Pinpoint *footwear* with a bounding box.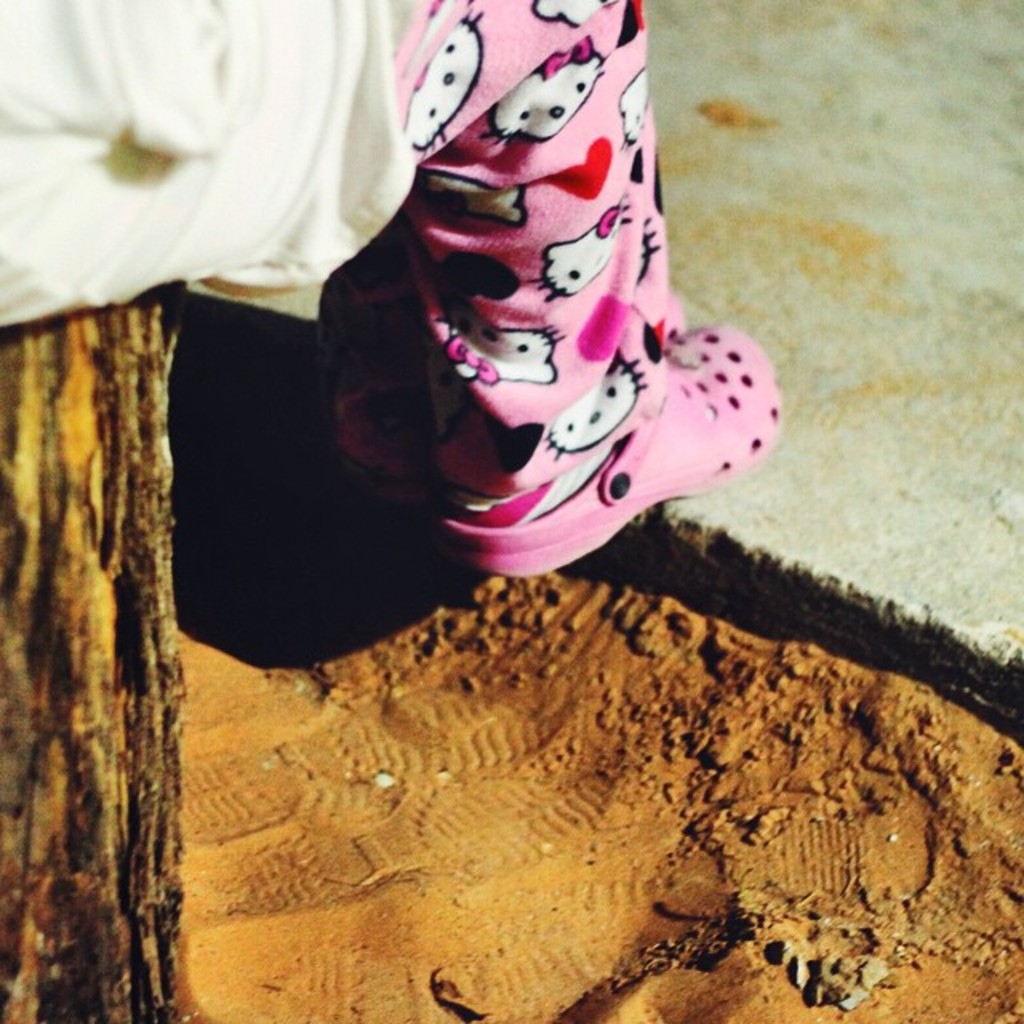
(454, 325, 786, 578).
